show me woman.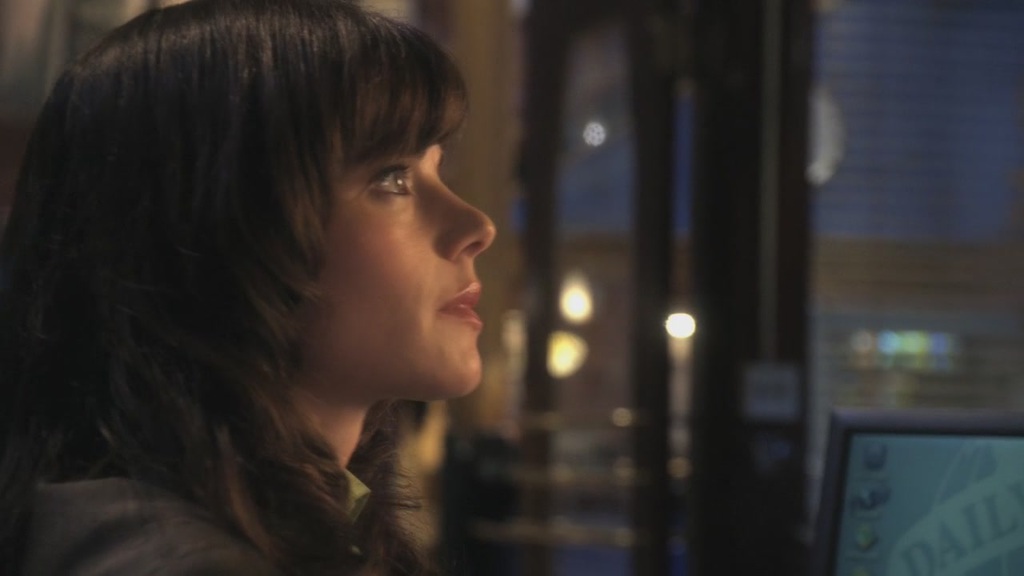
woman is here: crop(38, 25, 590, 575).
